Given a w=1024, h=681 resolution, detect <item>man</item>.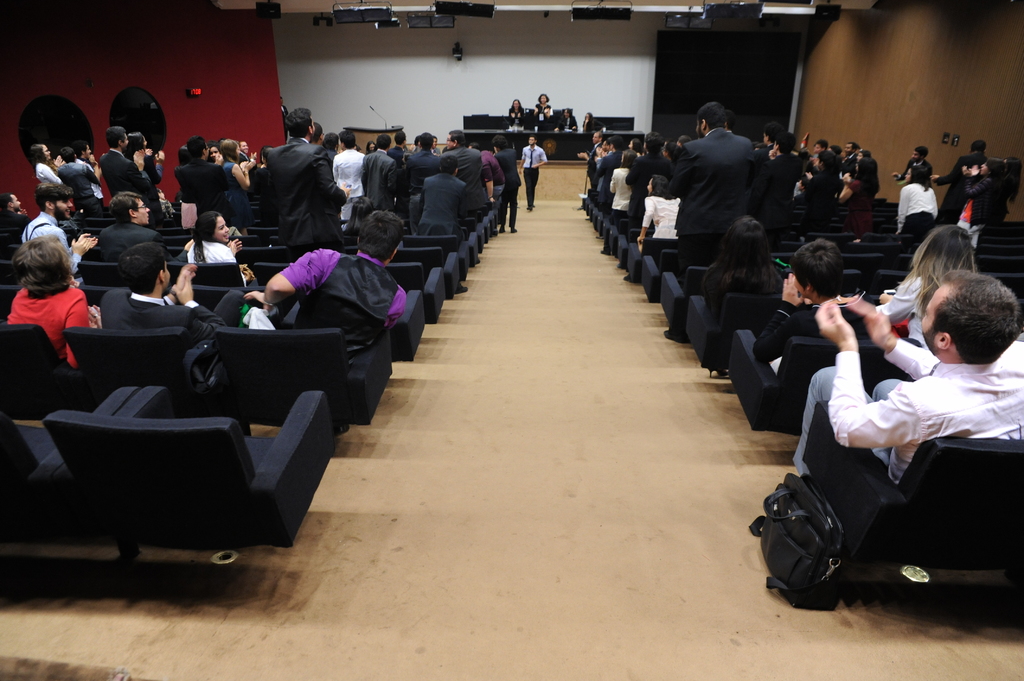
left=516, top=135, right=547, bottom=212.
